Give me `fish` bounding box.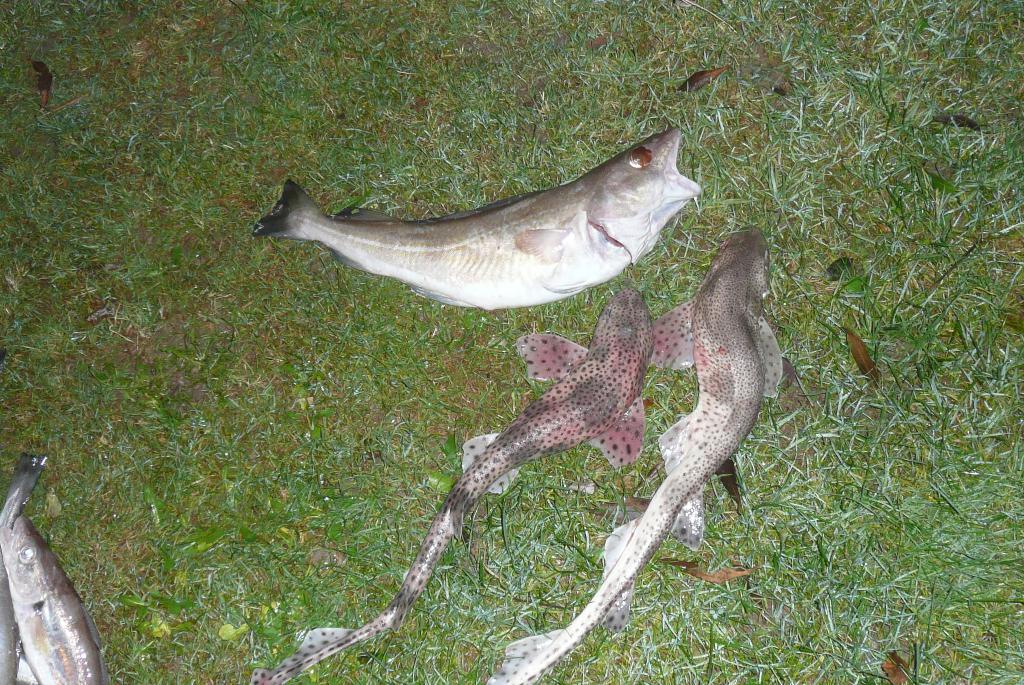
[left=0, top=517, right=108, bottom=684].
